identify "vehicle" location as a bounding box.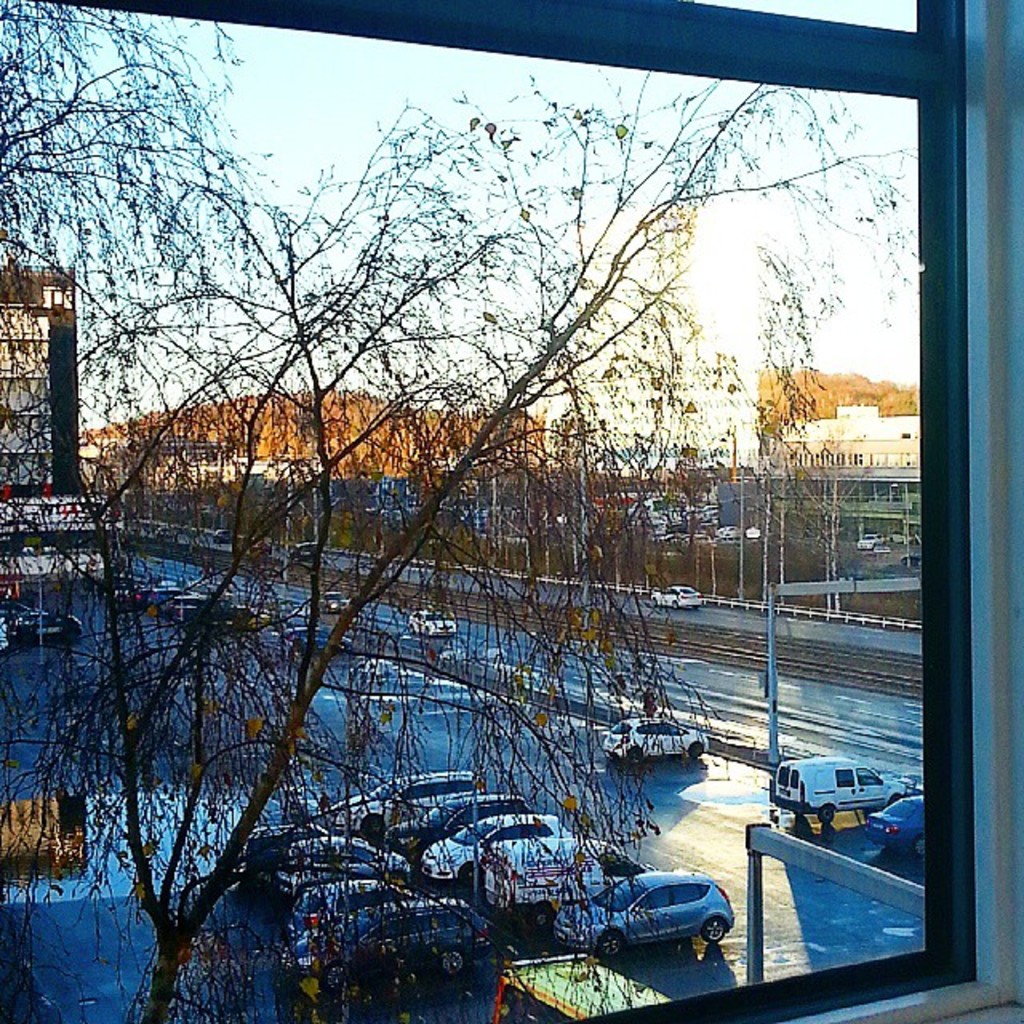
<box>418,811,578,885</box>.
